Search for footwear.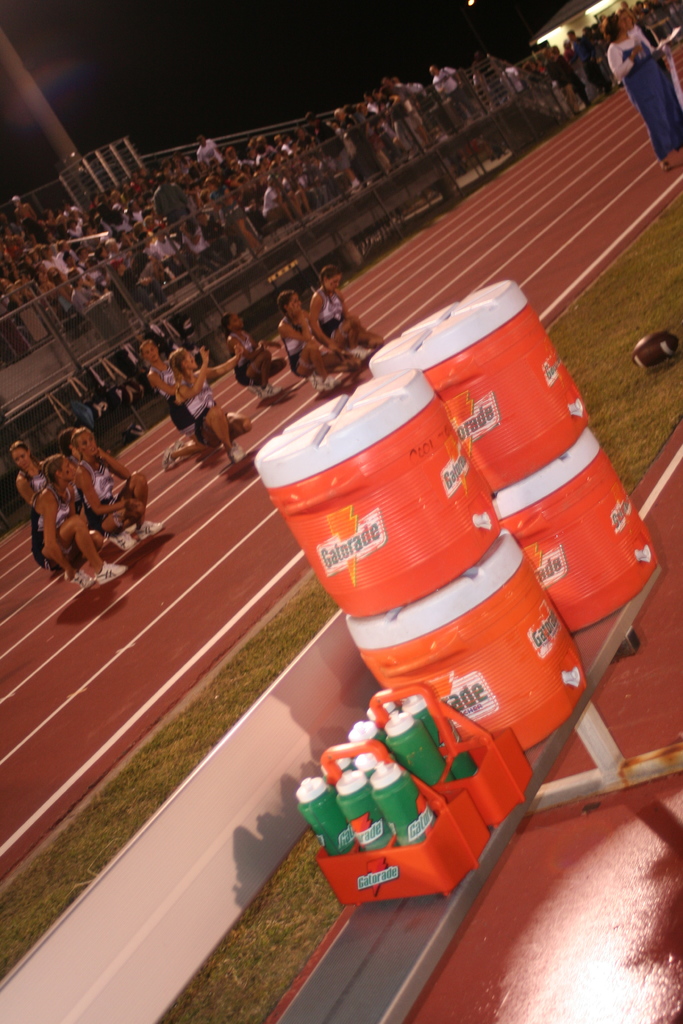
Found at 305 372 329 390.
